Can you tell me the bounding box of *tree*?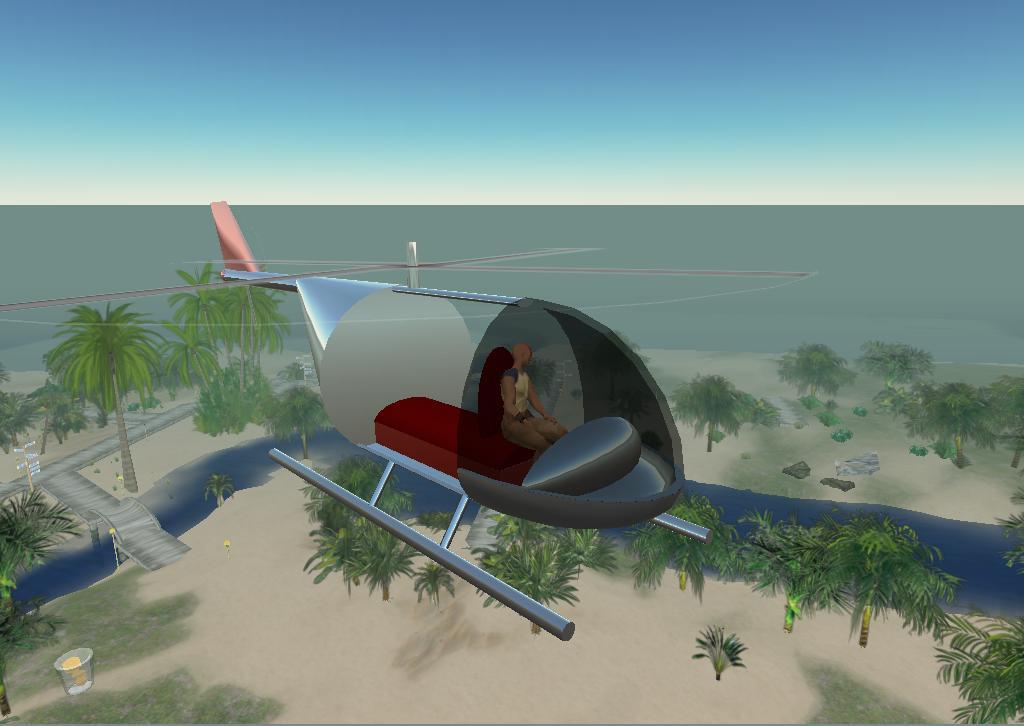
box(206, 268, 285, 406).
